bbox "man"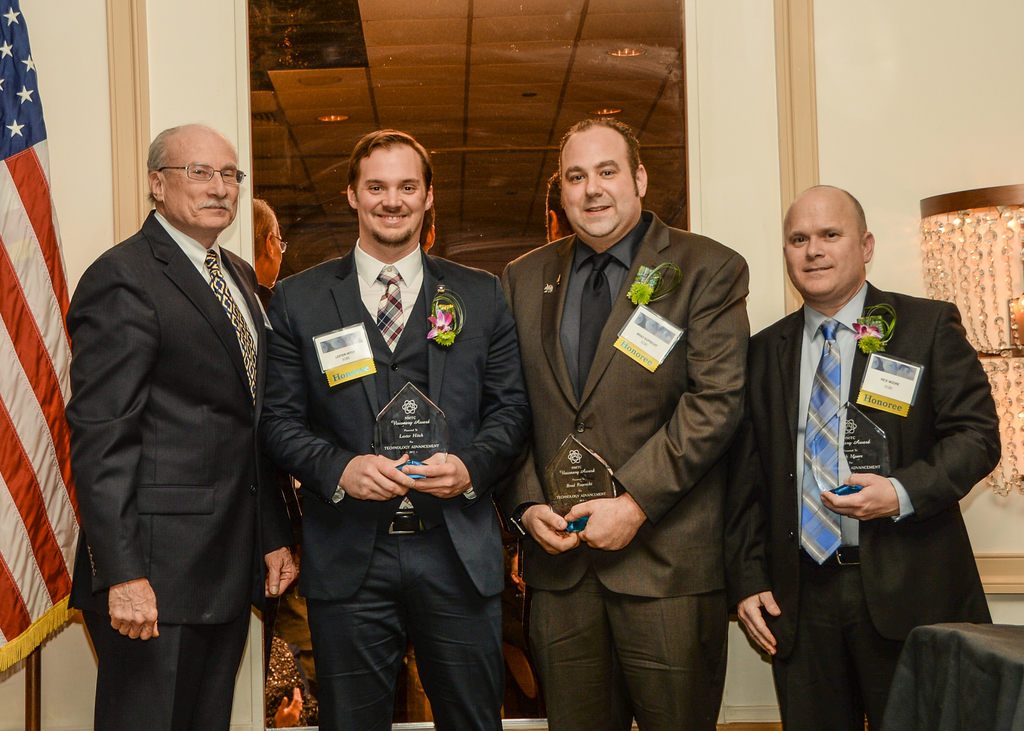
249, 197, 289, 286
